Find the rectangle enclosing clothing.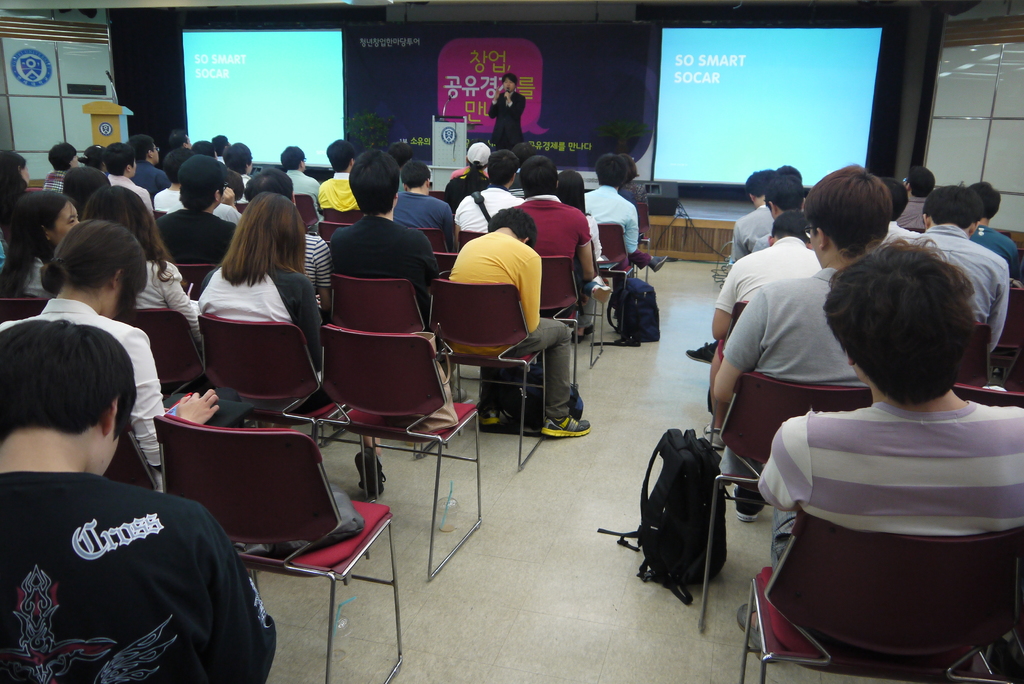
291, 170, 323, 208.
